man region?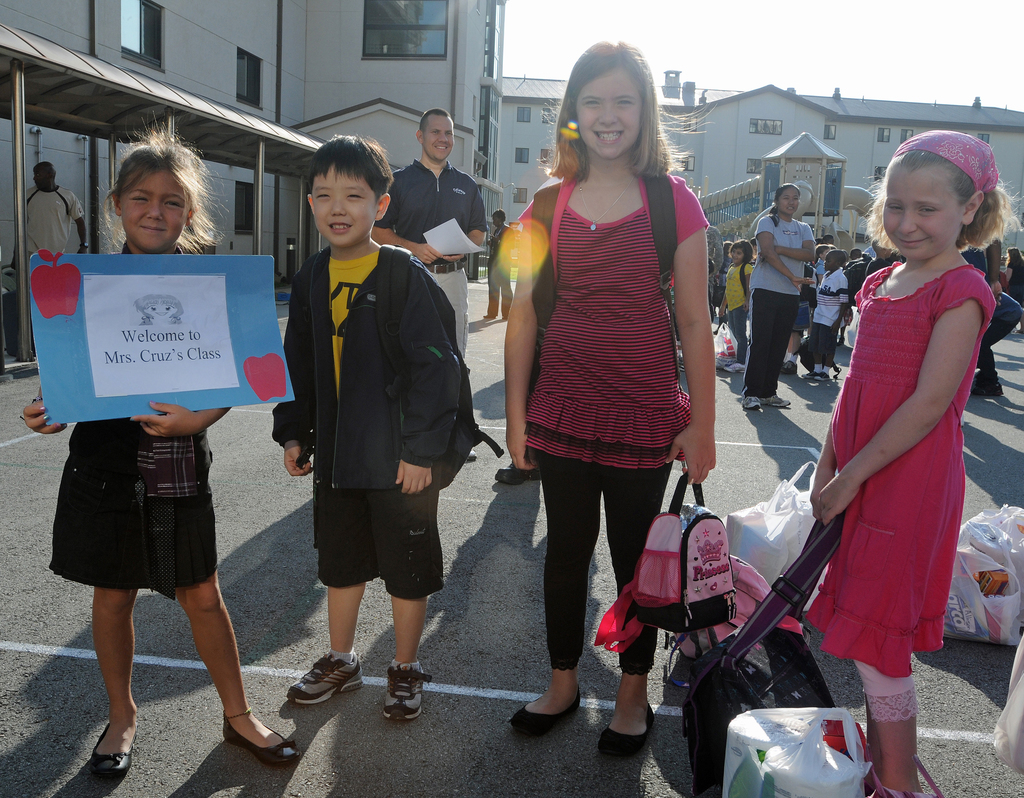
20/162/90/256
